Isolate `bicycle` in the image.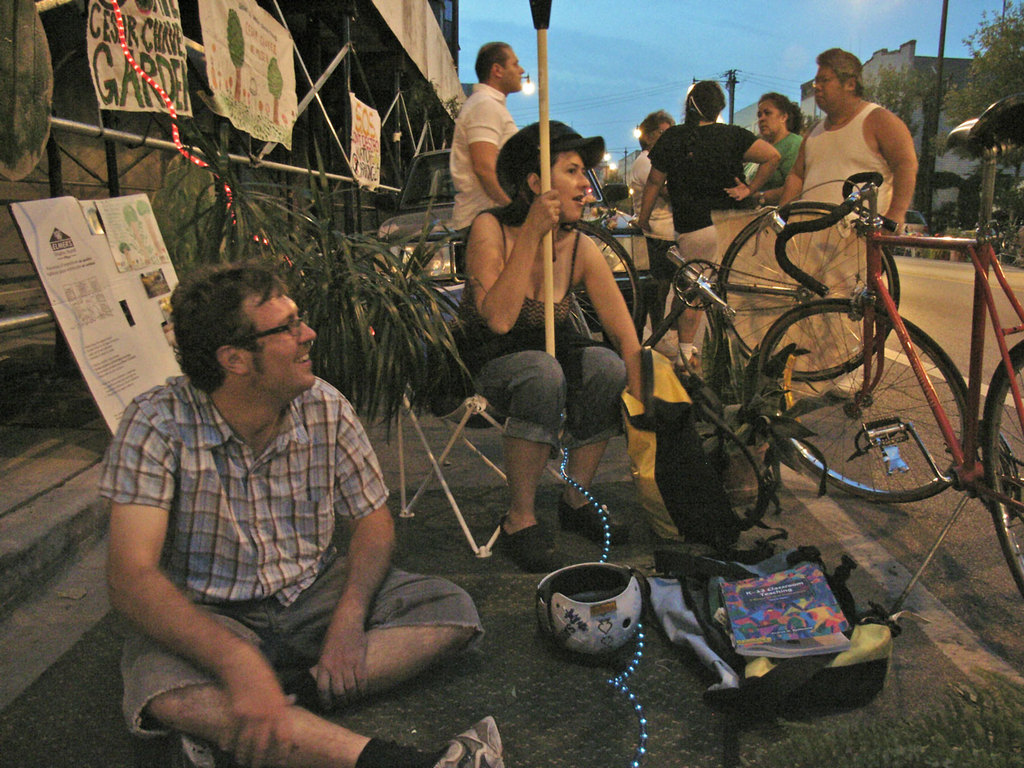
Isolated region: <region>559, 181, 911, 449</region>.
